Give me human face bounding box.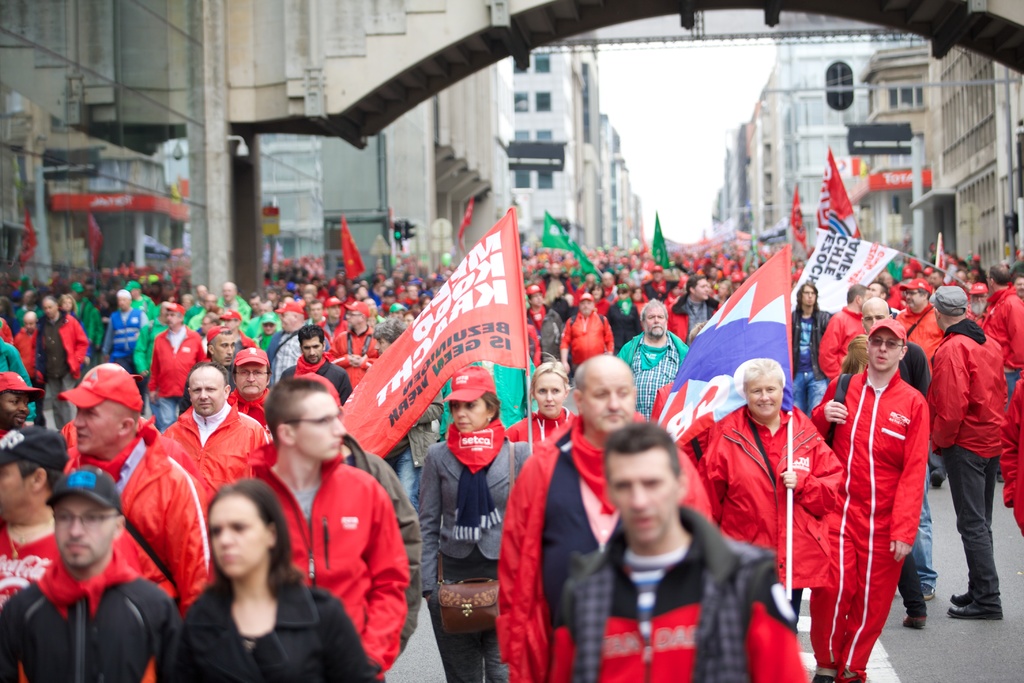
bbox(645, 308, 670, 335).
